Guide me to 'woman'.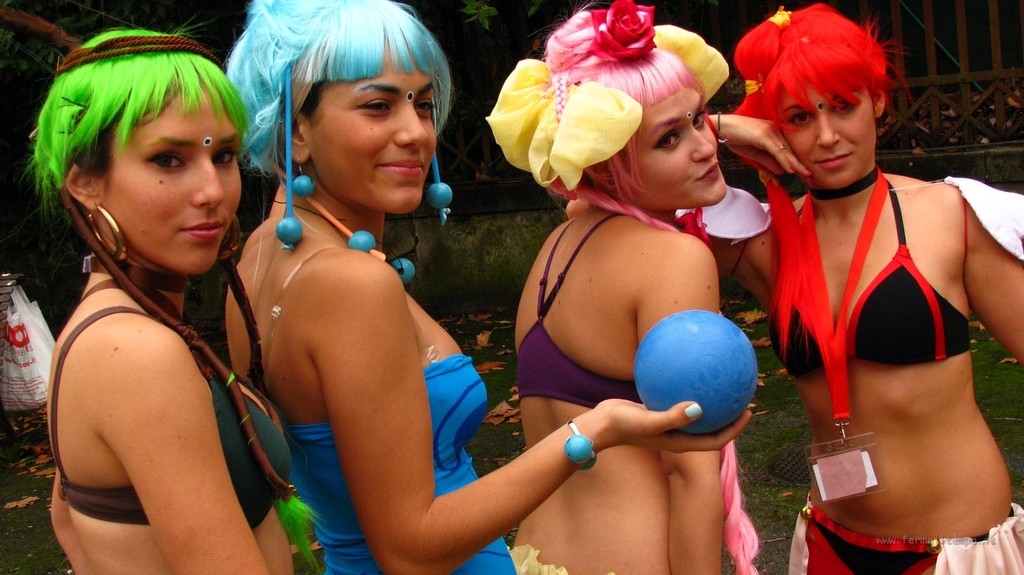
Guidance: x1=706 y1=4 x2=1023 y2=574.
